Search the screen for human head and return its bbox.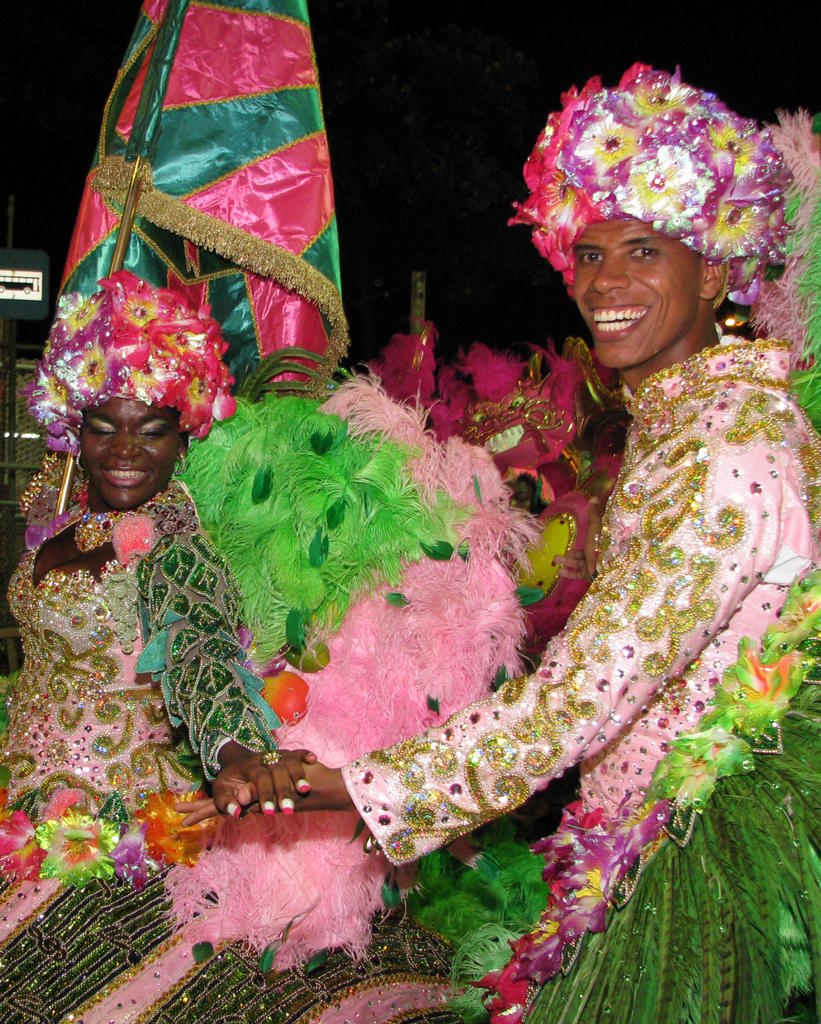
Found: locate(12, 268, 240, 515).
